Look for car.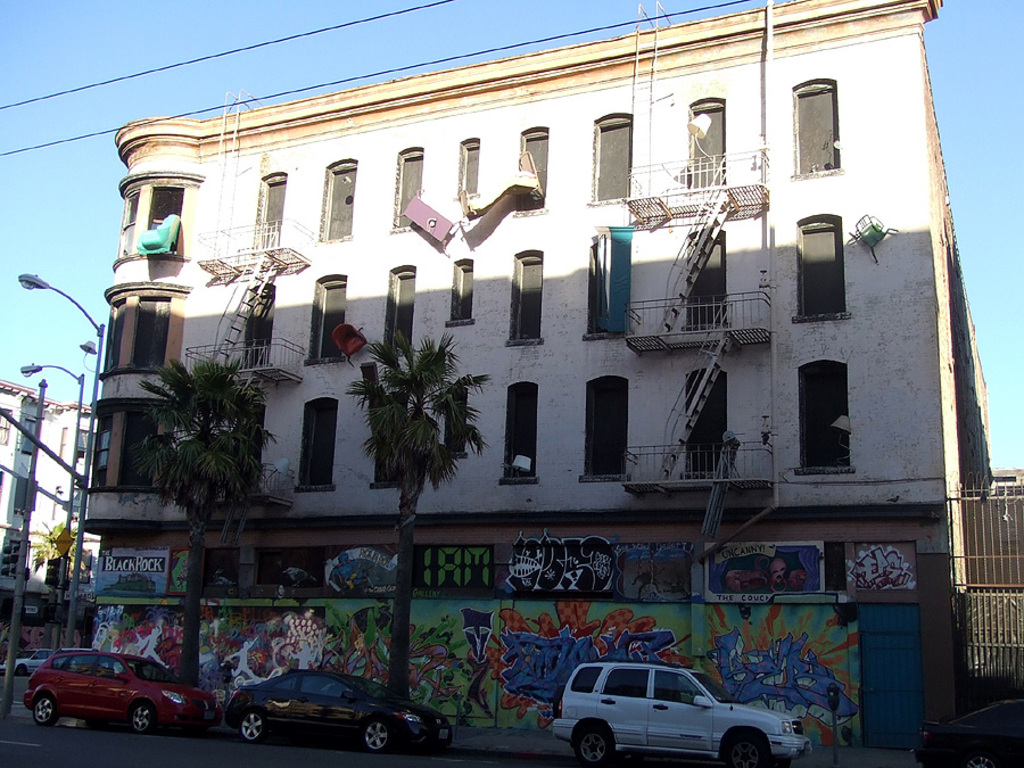
Found: (14, 641, 52, 671).
